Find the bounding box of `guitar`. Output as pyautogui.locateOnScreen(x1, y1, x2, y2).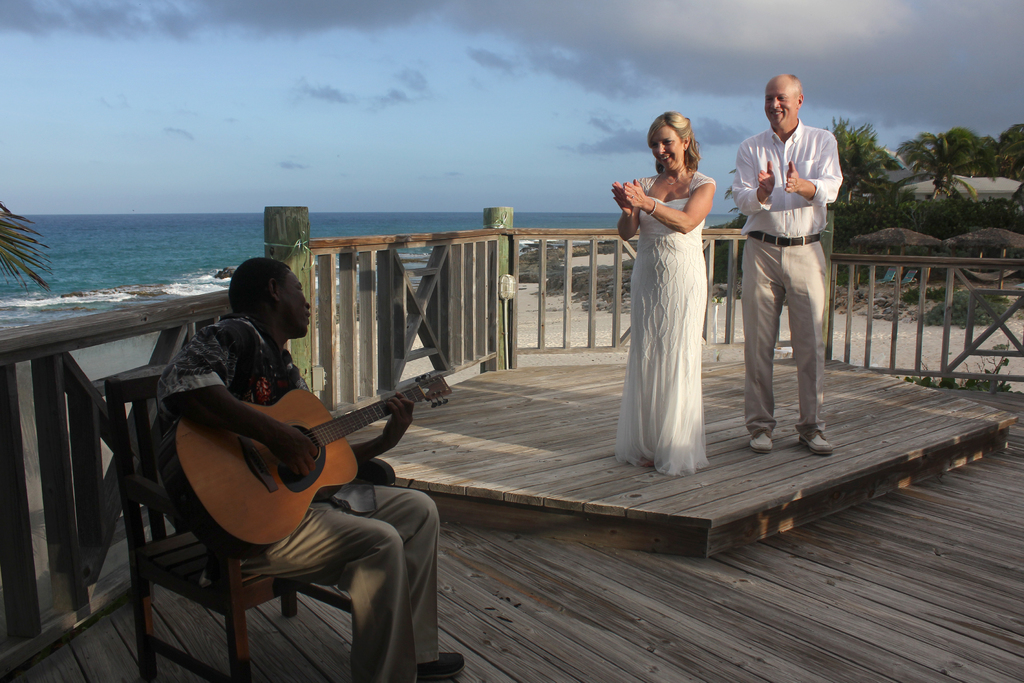
pyautogui.locateOnScreen(111, 357, 488, 588).
